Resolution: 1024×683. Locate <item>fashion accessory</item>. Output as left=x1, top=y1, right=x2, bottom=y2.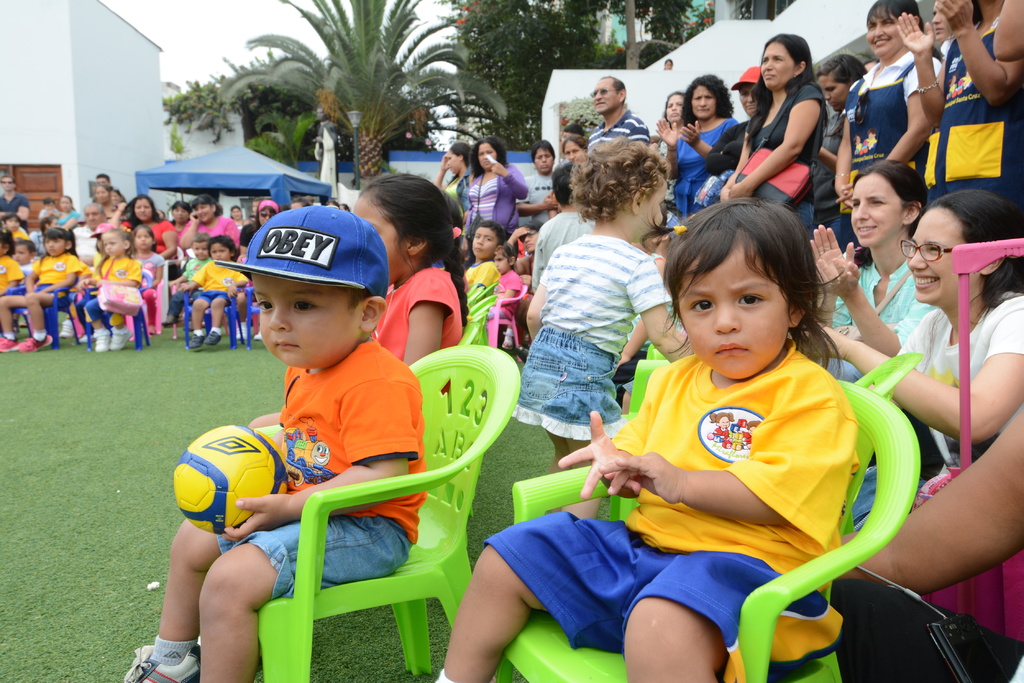
left=899, top=235, right=952, bottom=264.
